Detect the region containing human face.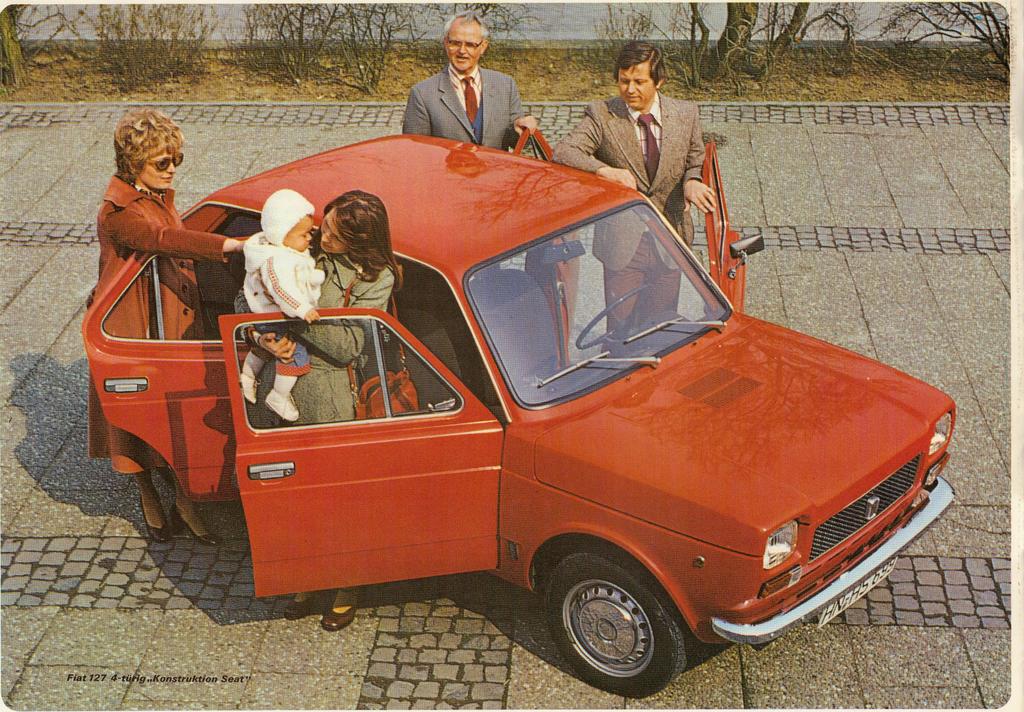
{"left": 140, "top": 153, "right": 173, "bottom": 190}.
